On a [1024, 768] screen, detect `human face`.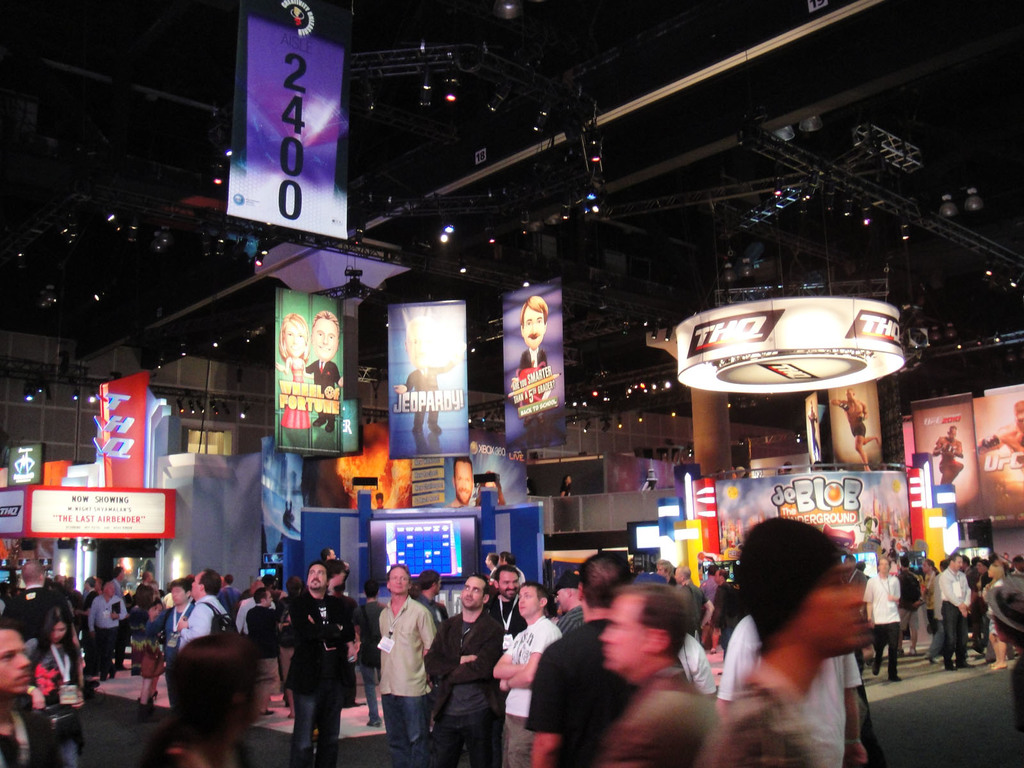
305,563,328,593.
